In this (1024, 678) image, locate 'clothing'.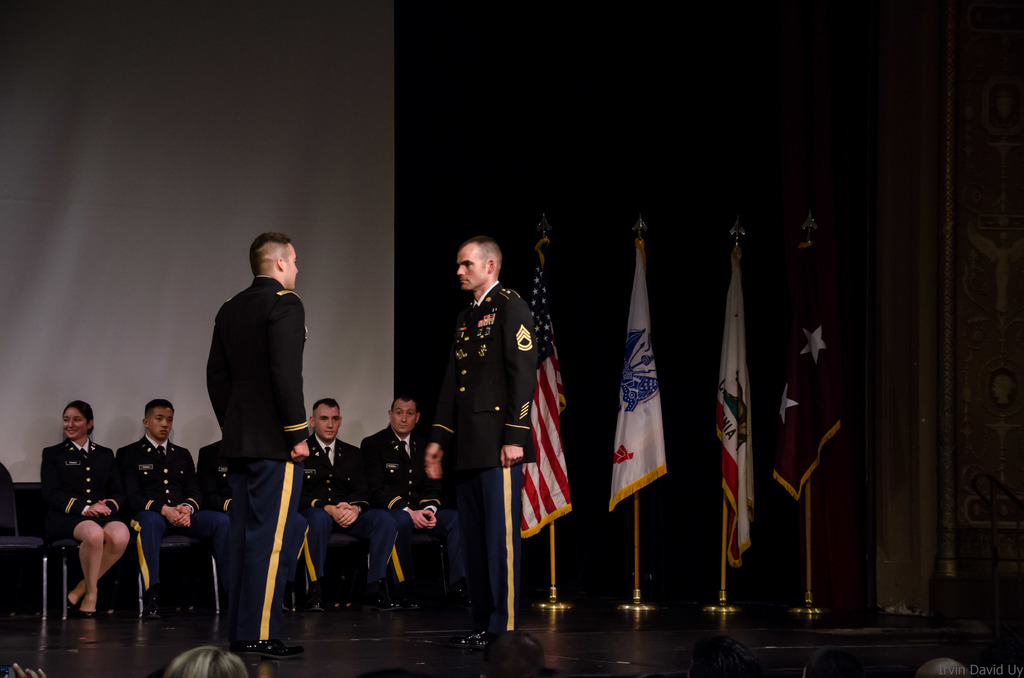
Bounding box: select_region(771, 226, 849, 499).
